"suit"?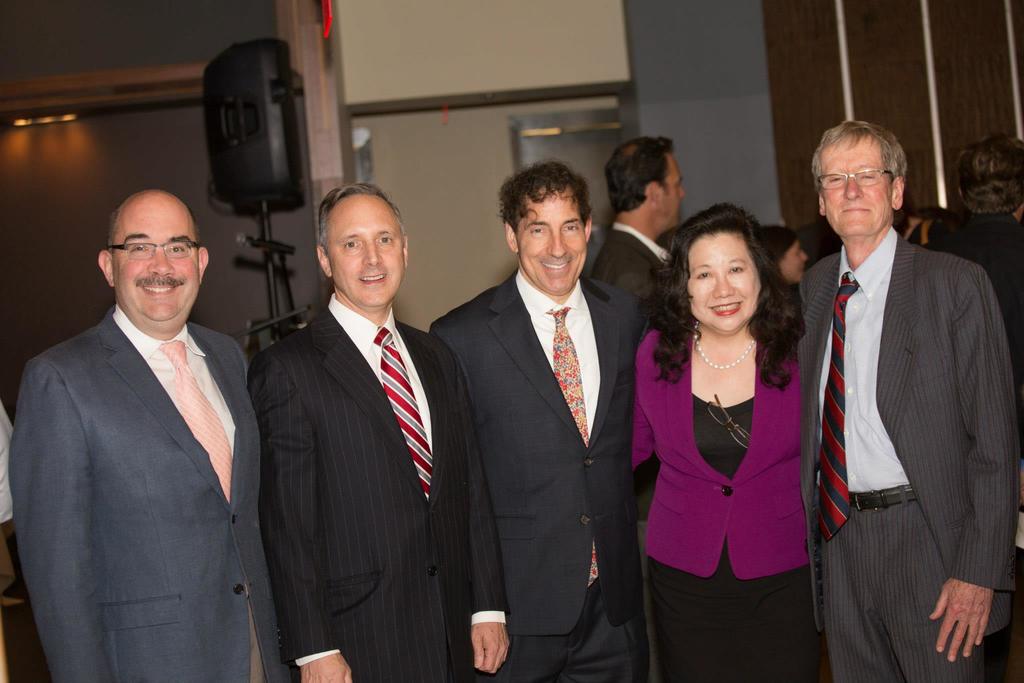
pyautogui.locateOnScreen(591, 222, 671, 309)
